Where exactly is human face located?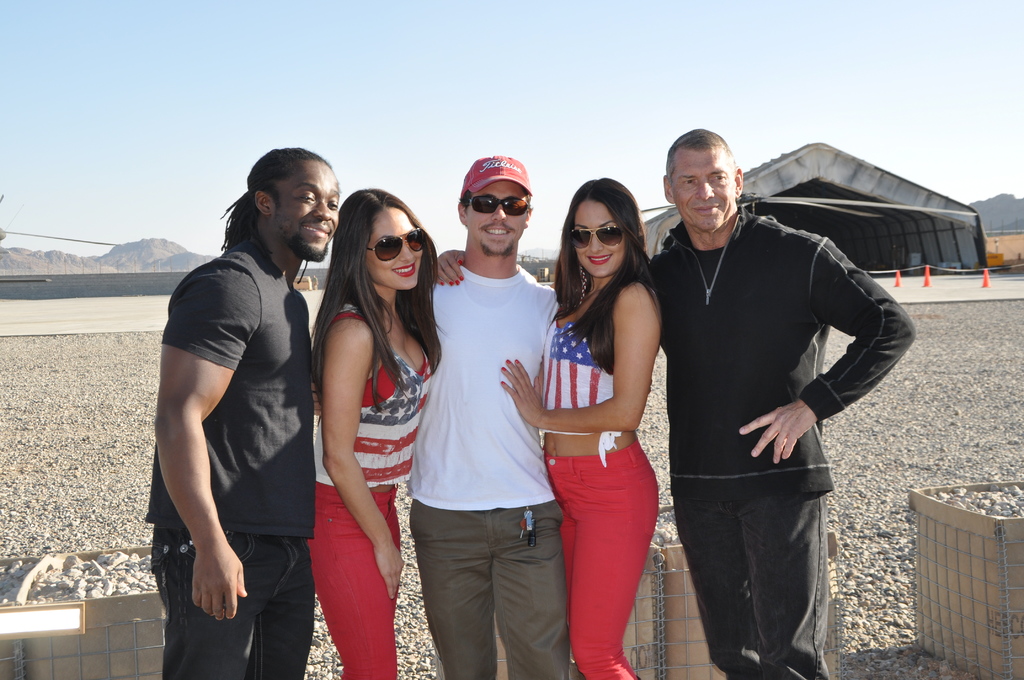
Its bounding box is 273 156 345 266.
